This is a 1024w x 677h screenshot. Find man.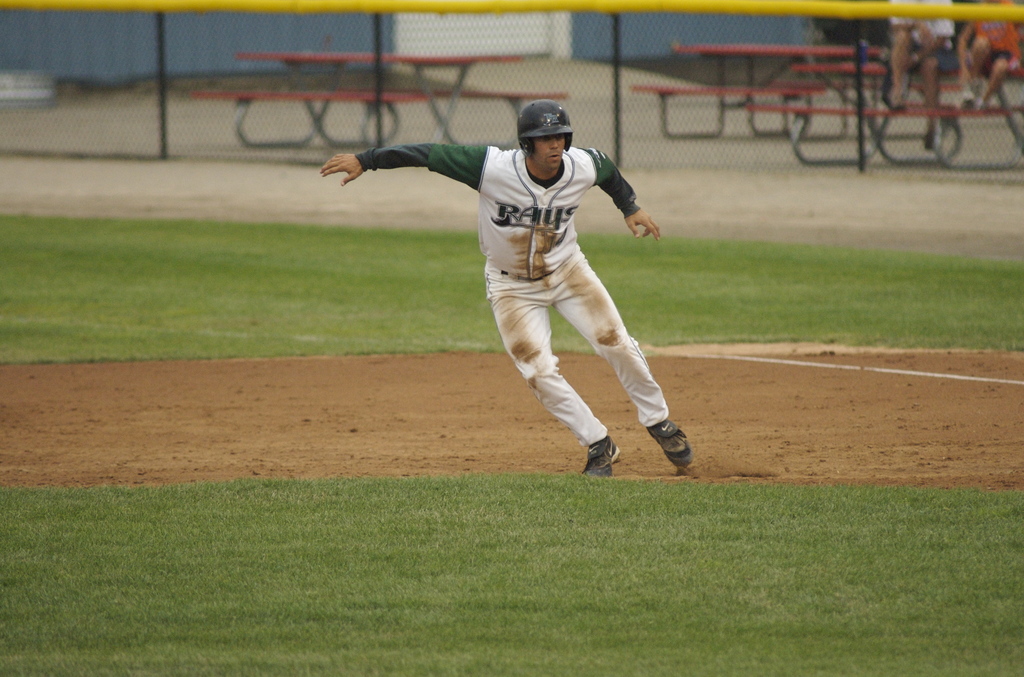
Bounding box: 881:0:964:164.
